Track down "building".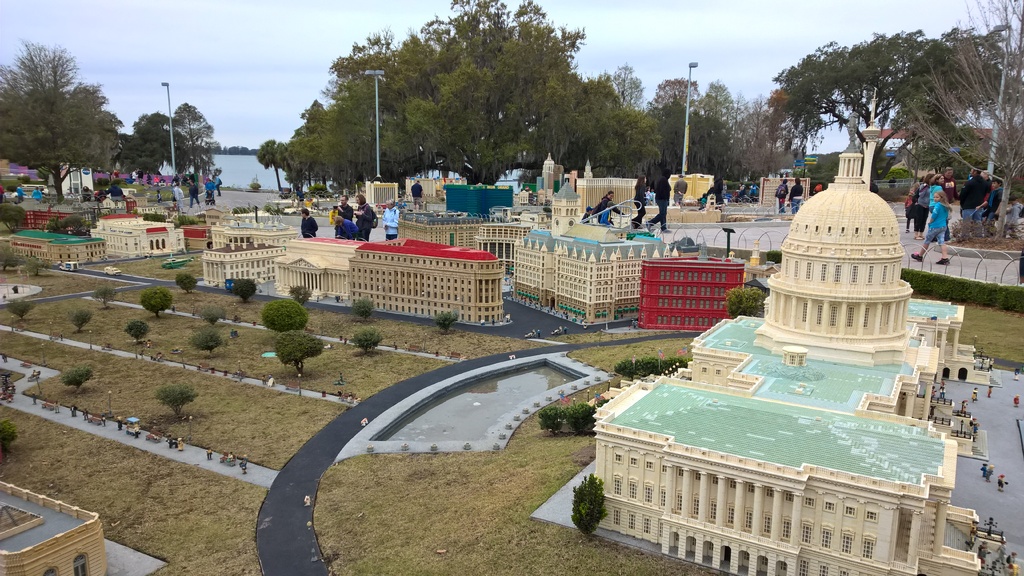
Tracked to box(668, 173, 715, 206).
